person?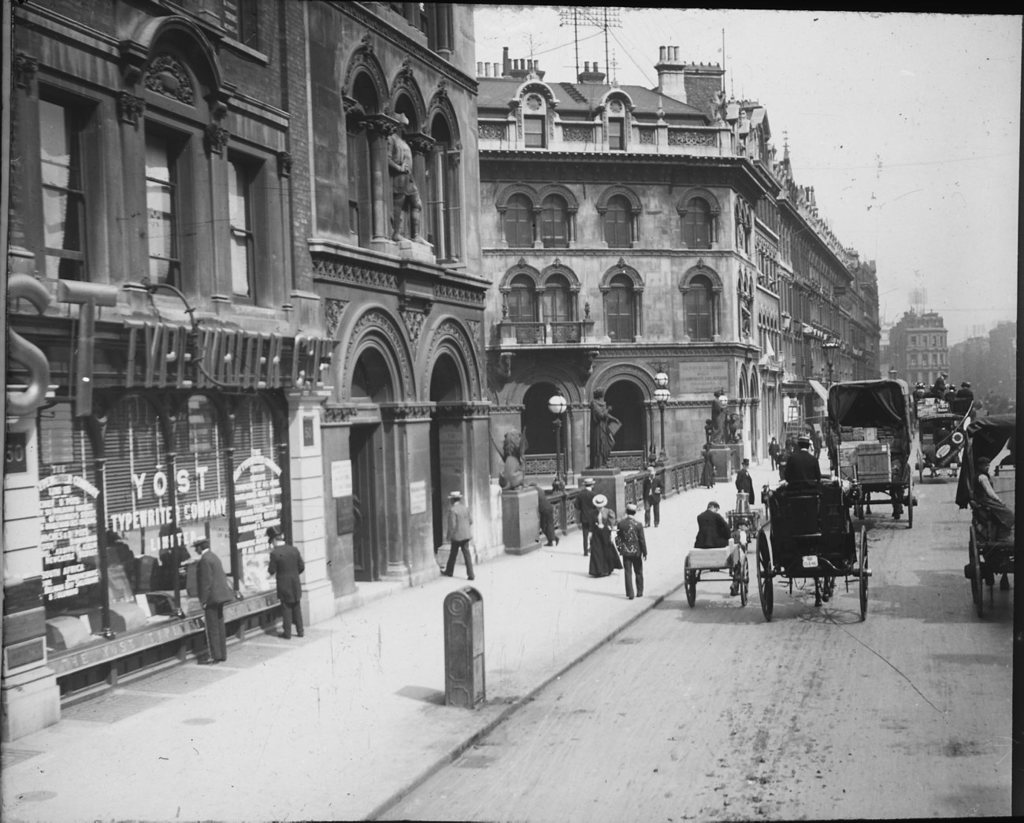
{"left": 443, "top": 488, "right": 480, "bottom": 580}
